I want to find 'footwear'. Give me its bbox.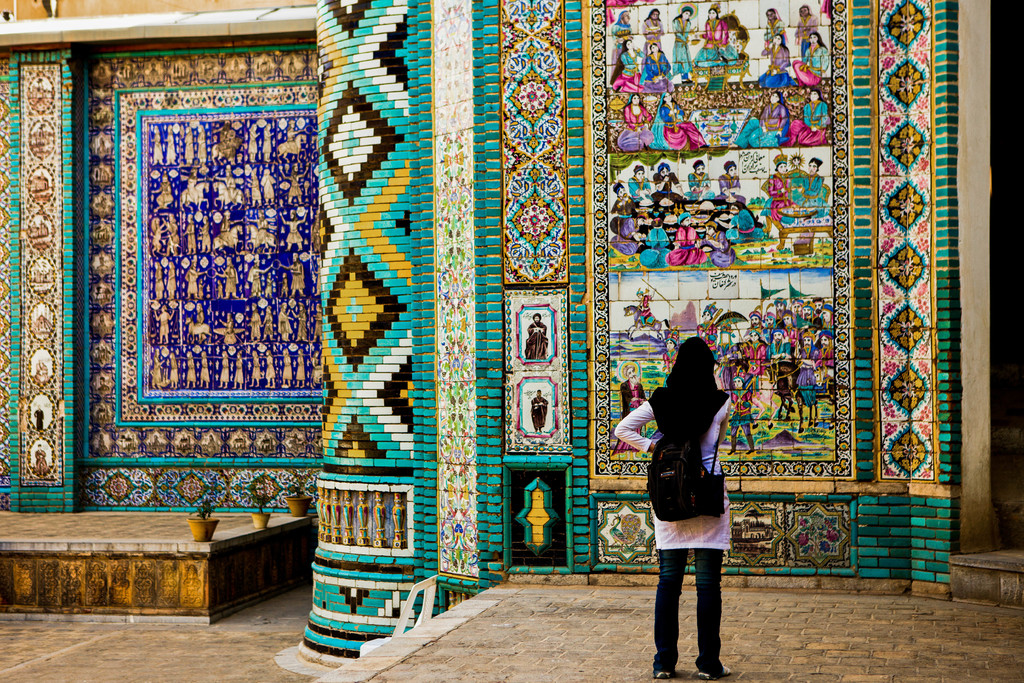
select_region(698, 668, 732, 679).
